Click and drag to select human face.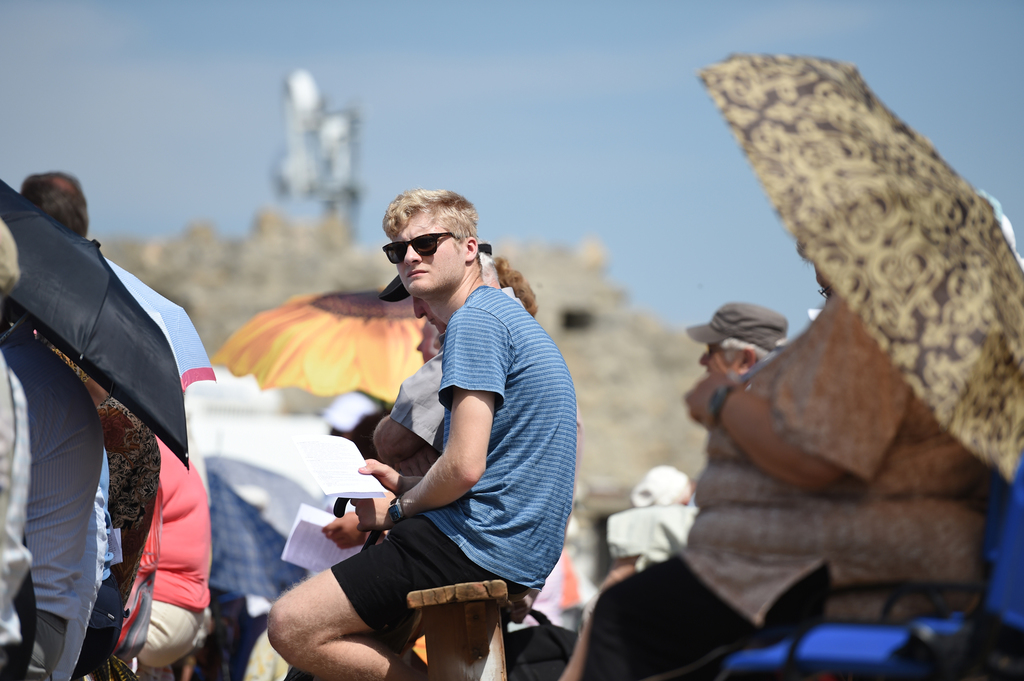
Selection: rect(698, 343, 740, 372).
